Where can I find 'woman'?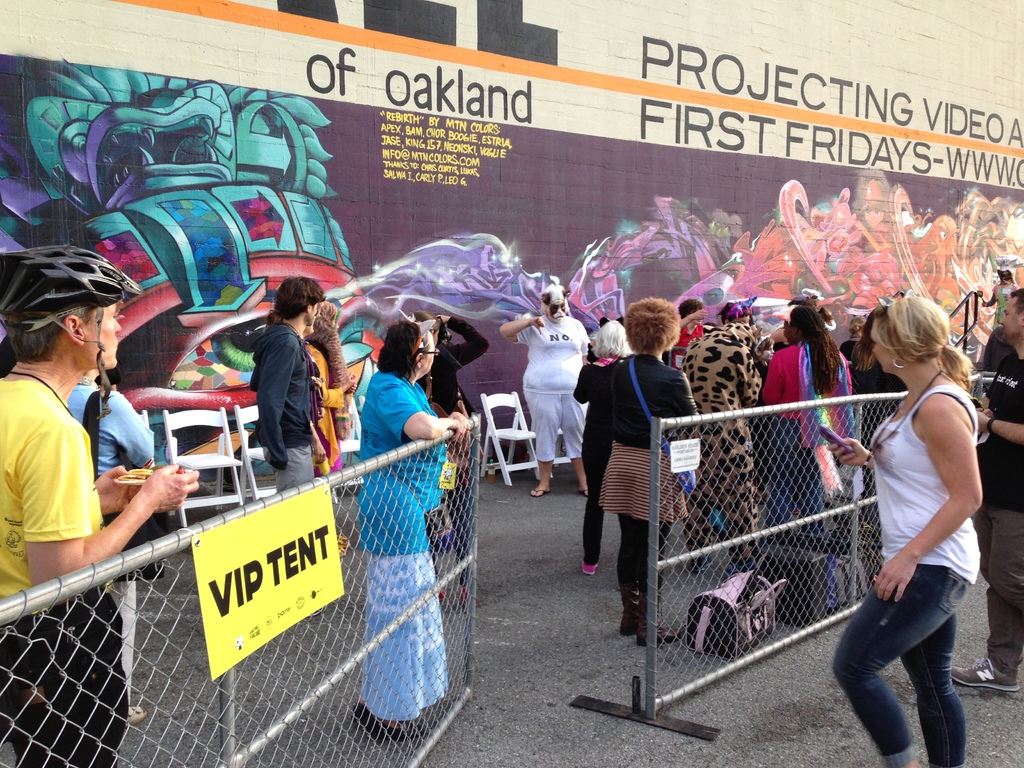
You can find it at [347,315,479,741].
